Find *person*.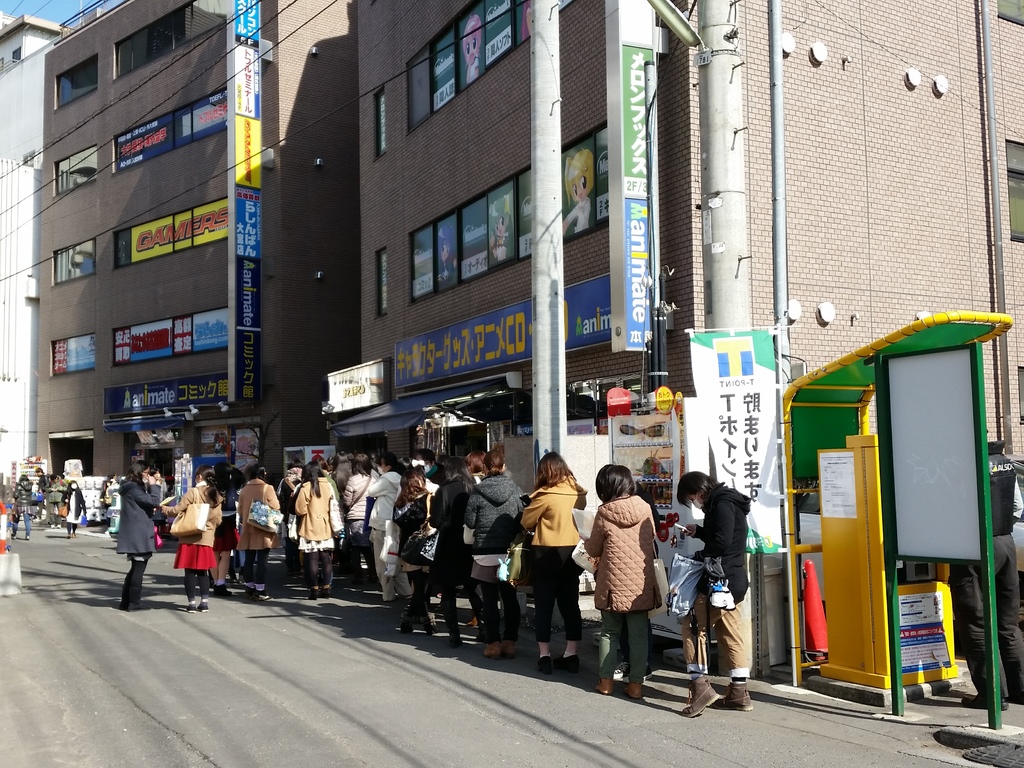
region(431, 453, 472, 650).
